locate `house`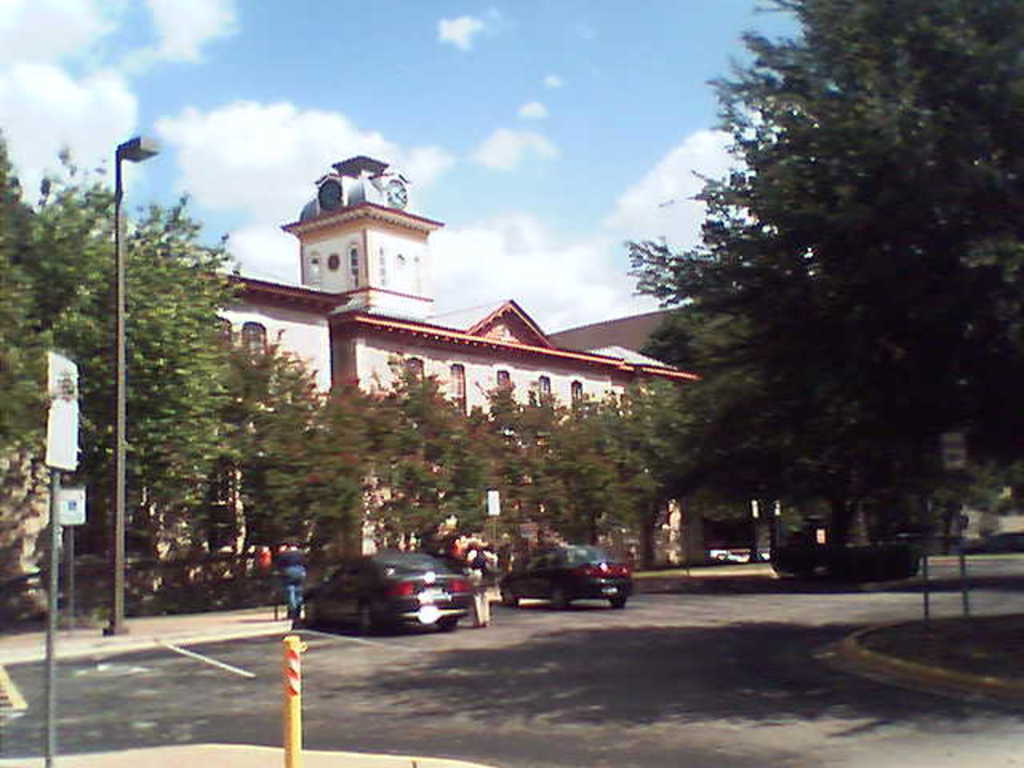
{"left": 355, "top": 294, "right": 683, "bottom": 525}
